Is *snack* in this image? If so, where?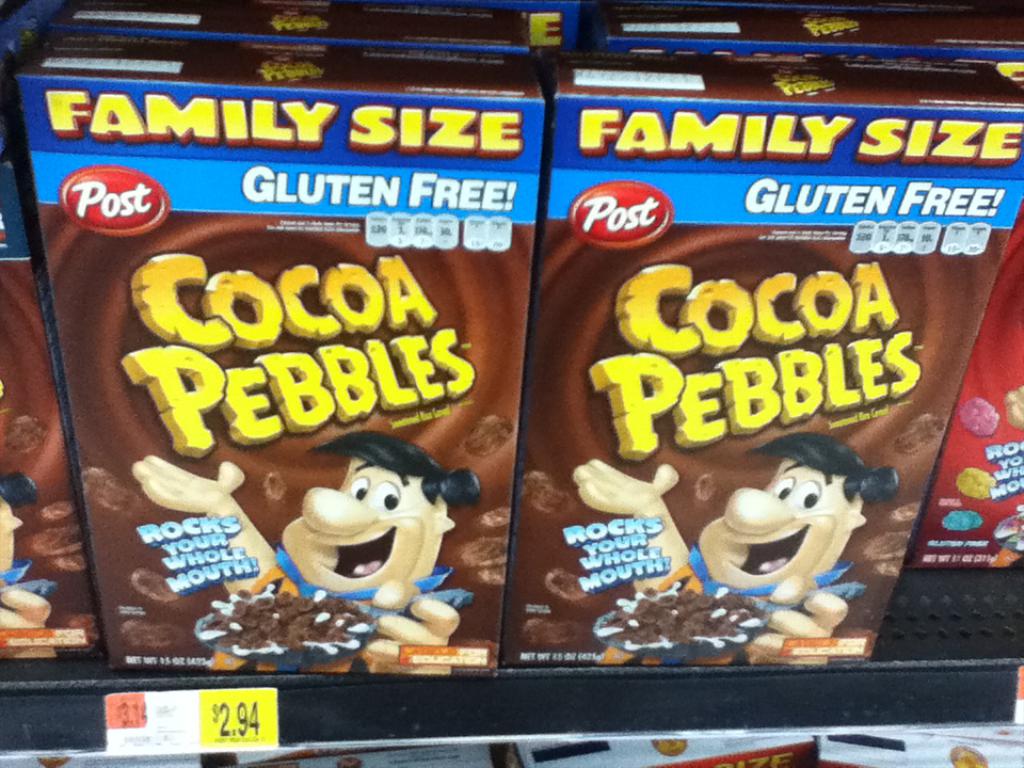
Yes, at (x1=31, y1=523, x2=85, y2=555).
